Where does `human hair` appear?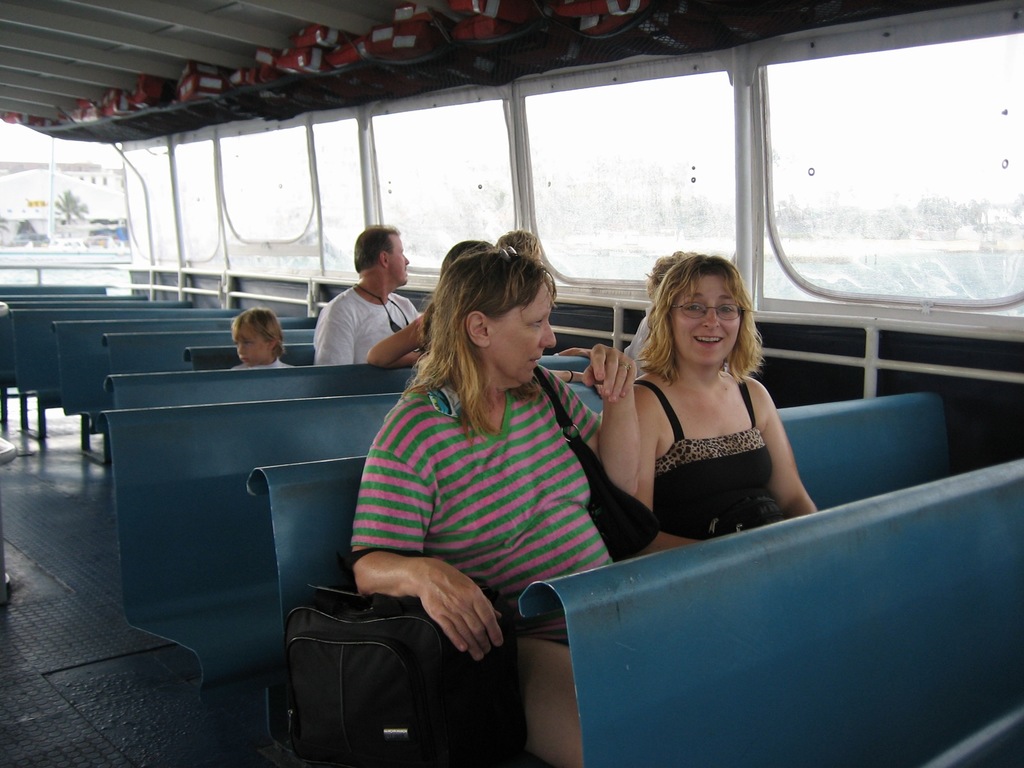
Appears at pyautogui.locateOnScreen(231, 305, 284, 359).
